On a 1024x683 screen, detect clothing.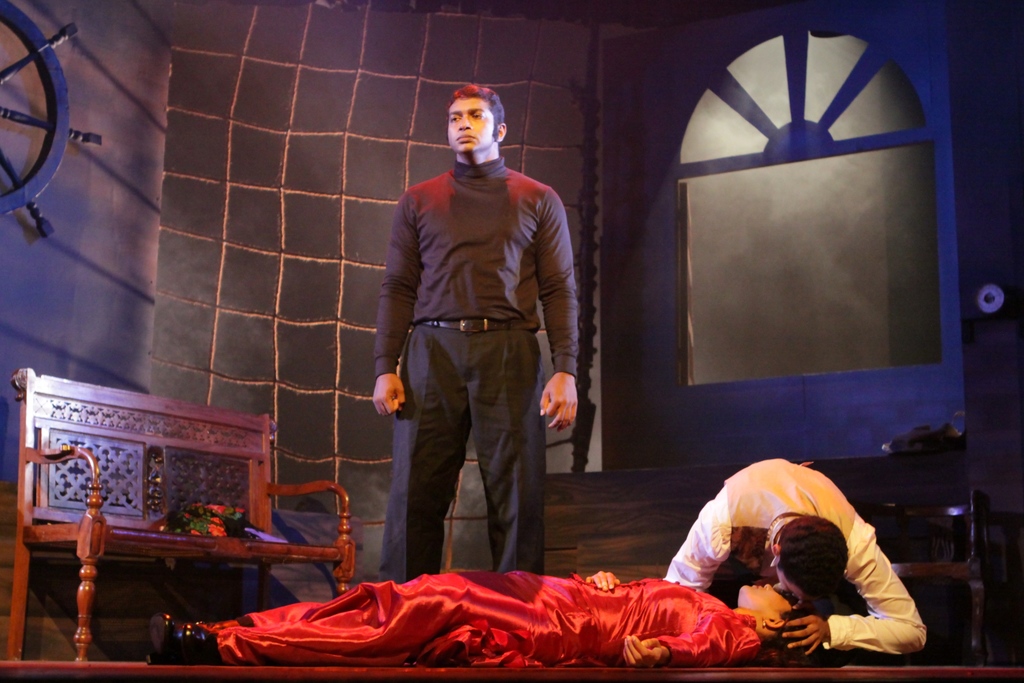
666/457/927/662.
